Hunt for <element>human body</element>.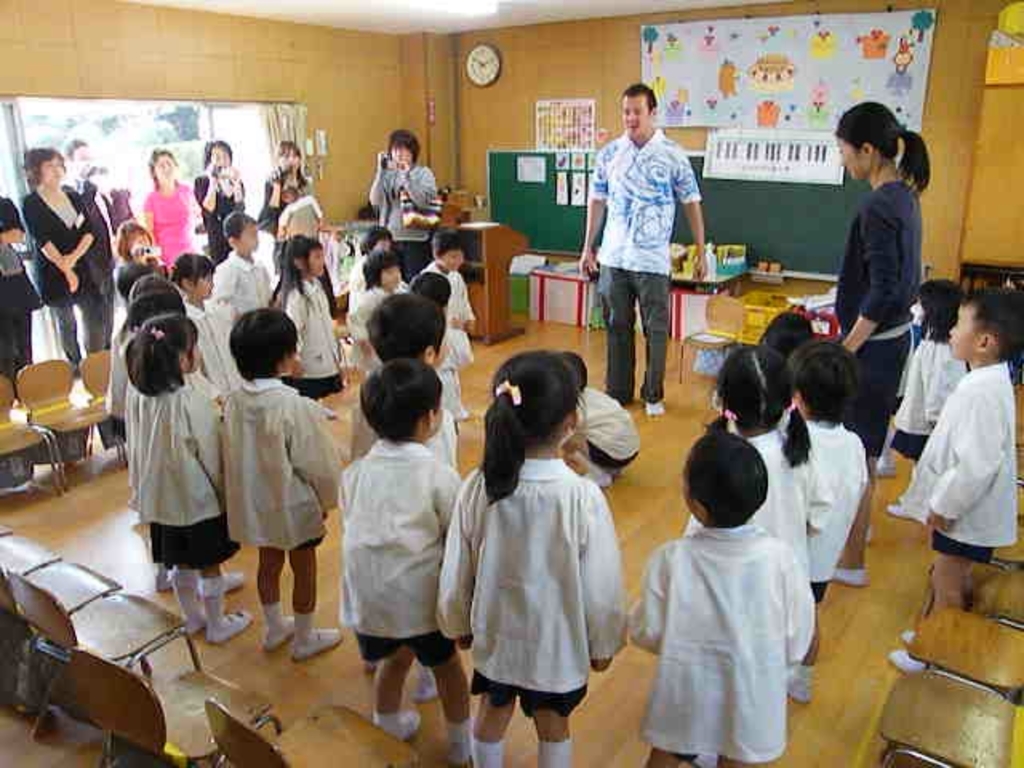
Hunted down at detection(835, 176, 920, 600).
